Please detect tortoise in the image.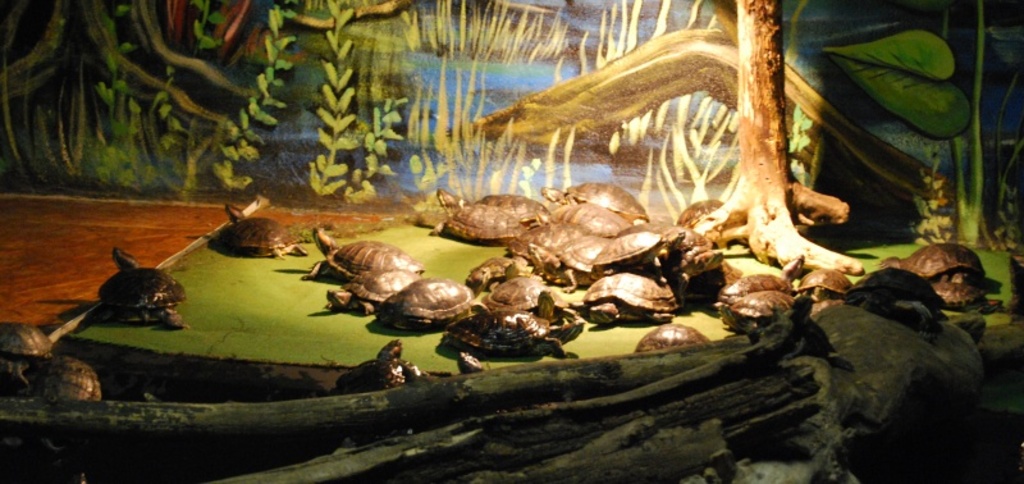
BBox(72, 245, 192, 330).
